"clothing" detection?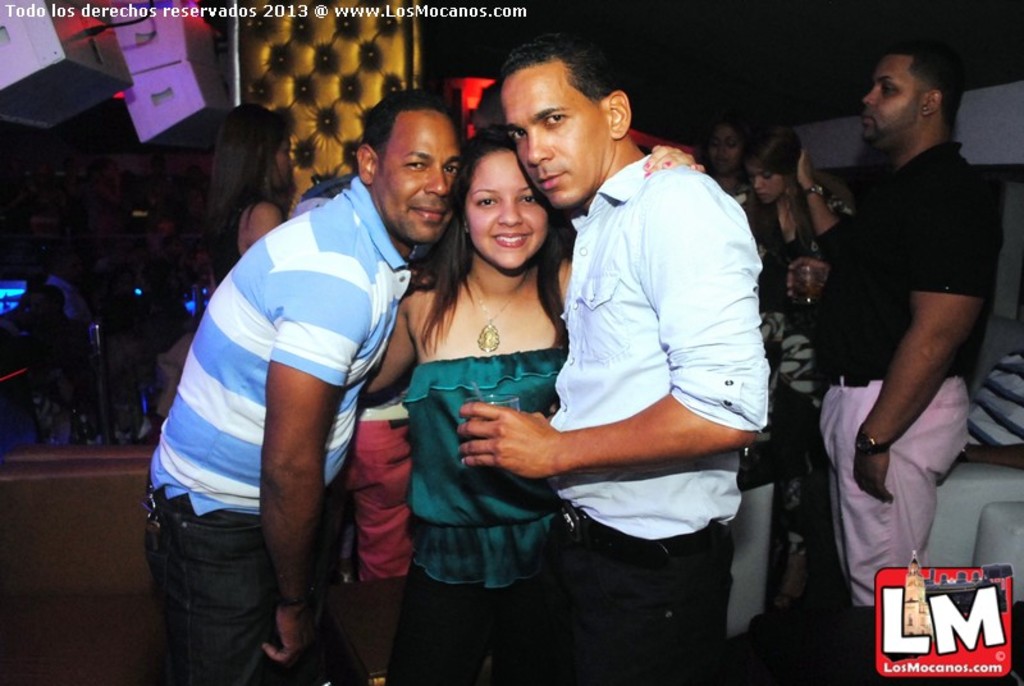
(left=544, top=147, right=769, bottom=685)
